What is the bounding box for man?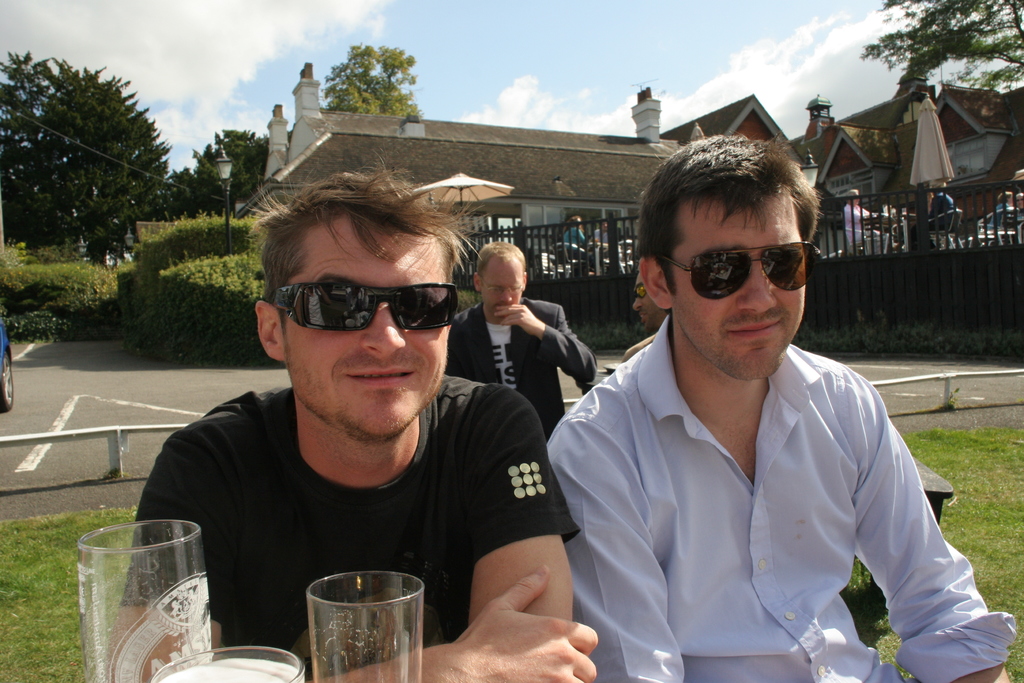
{"x1": 99, "y1": 162, "x2": 614, "y2": 682}.
